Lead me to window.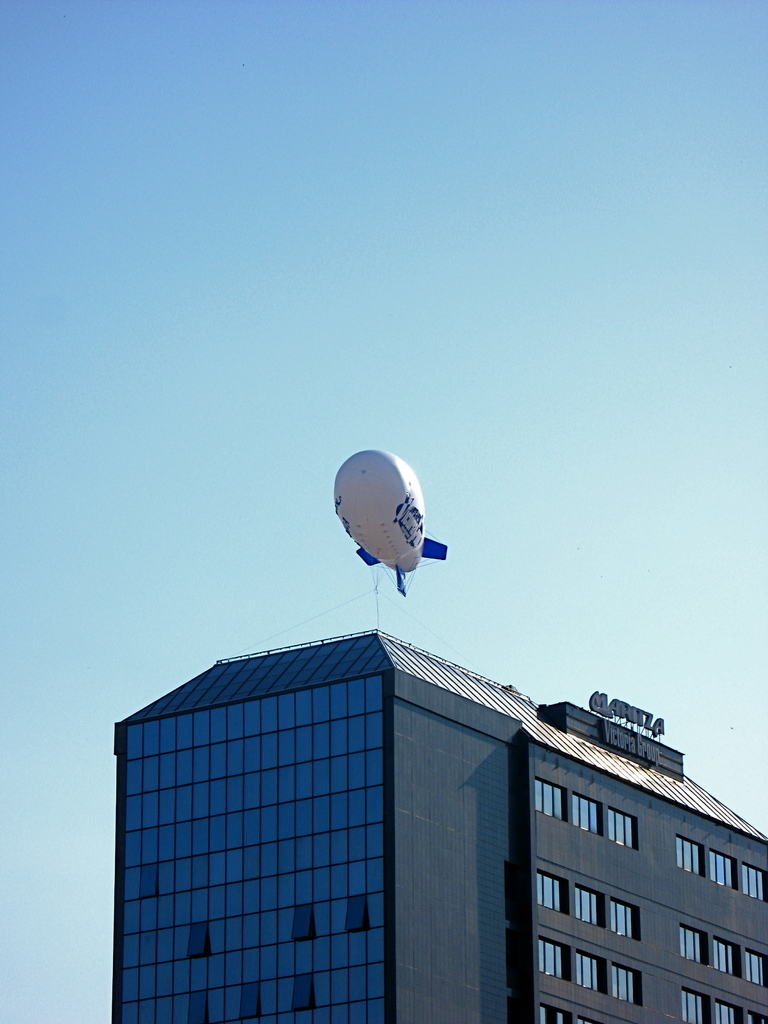
Lead to (left=681, top=984, right=710, bottom=1023).
